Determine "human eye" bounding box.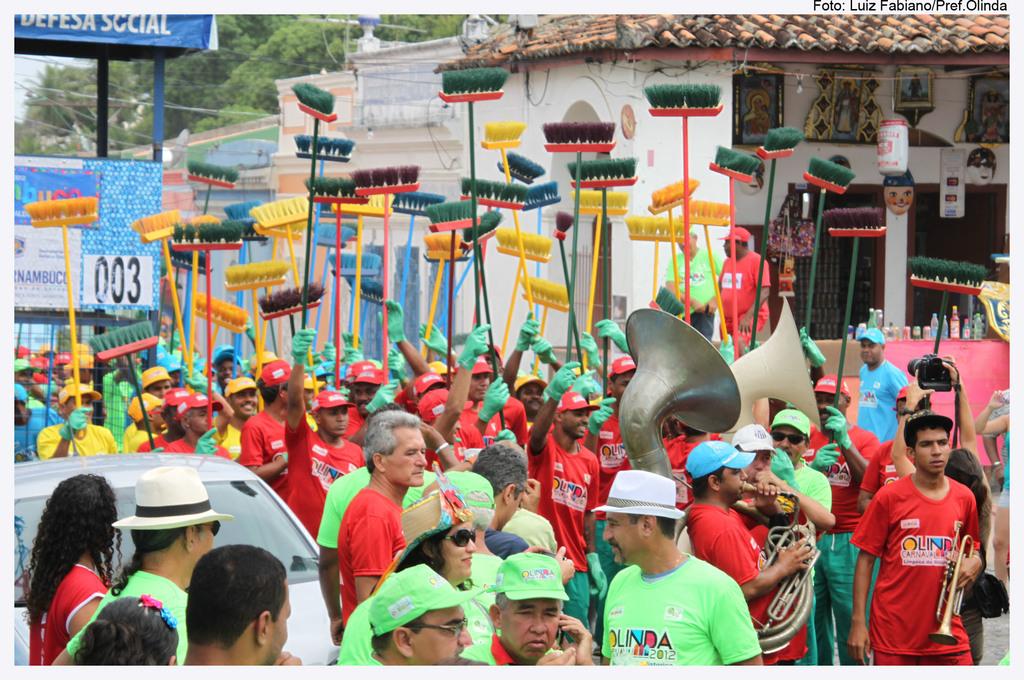
Determined: BBox(444, 626, 461, 638).
